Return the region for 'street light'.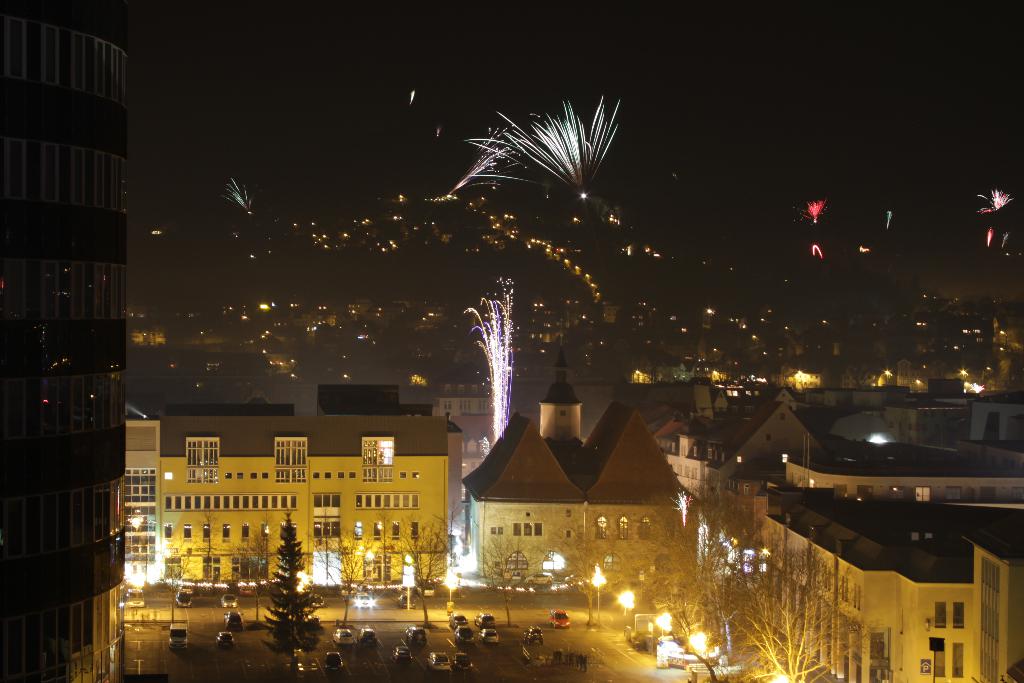
detection(655, 612, 670, 642).
